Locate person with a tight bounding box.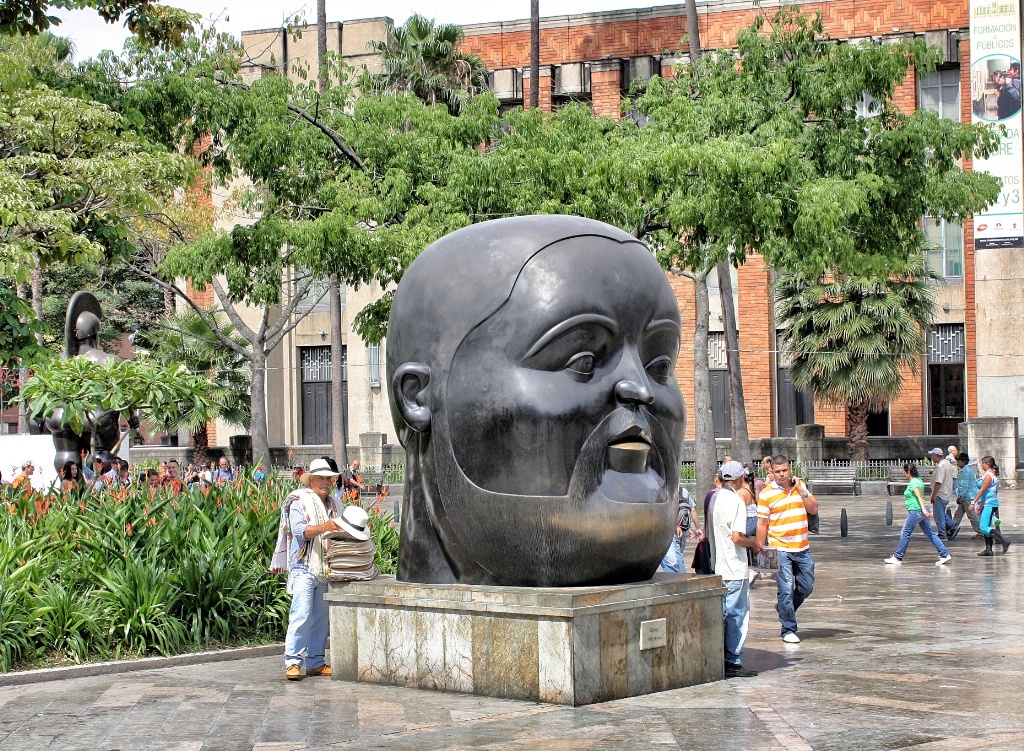
[left=267, top=455, right=343, bottom=686].
